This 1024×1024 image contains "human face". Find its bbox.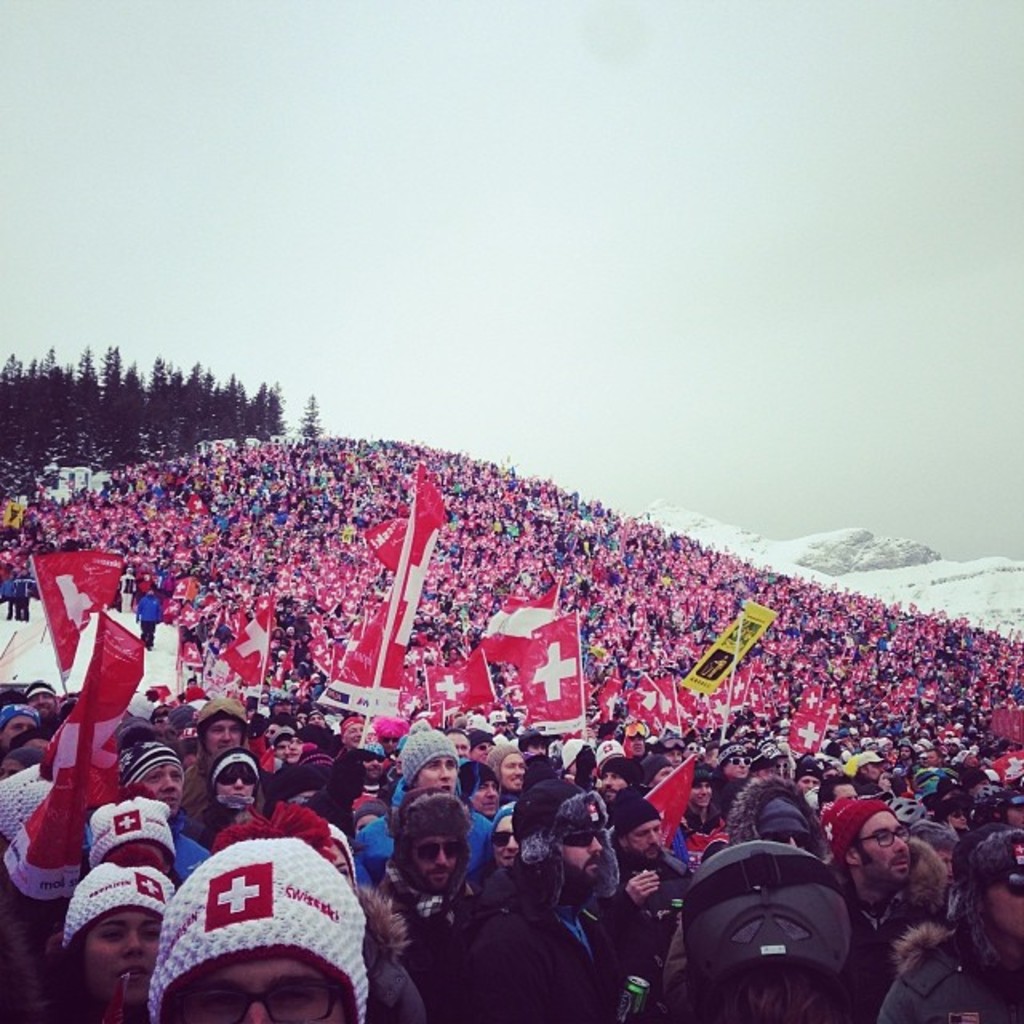
(354, 814, 373, 829).
